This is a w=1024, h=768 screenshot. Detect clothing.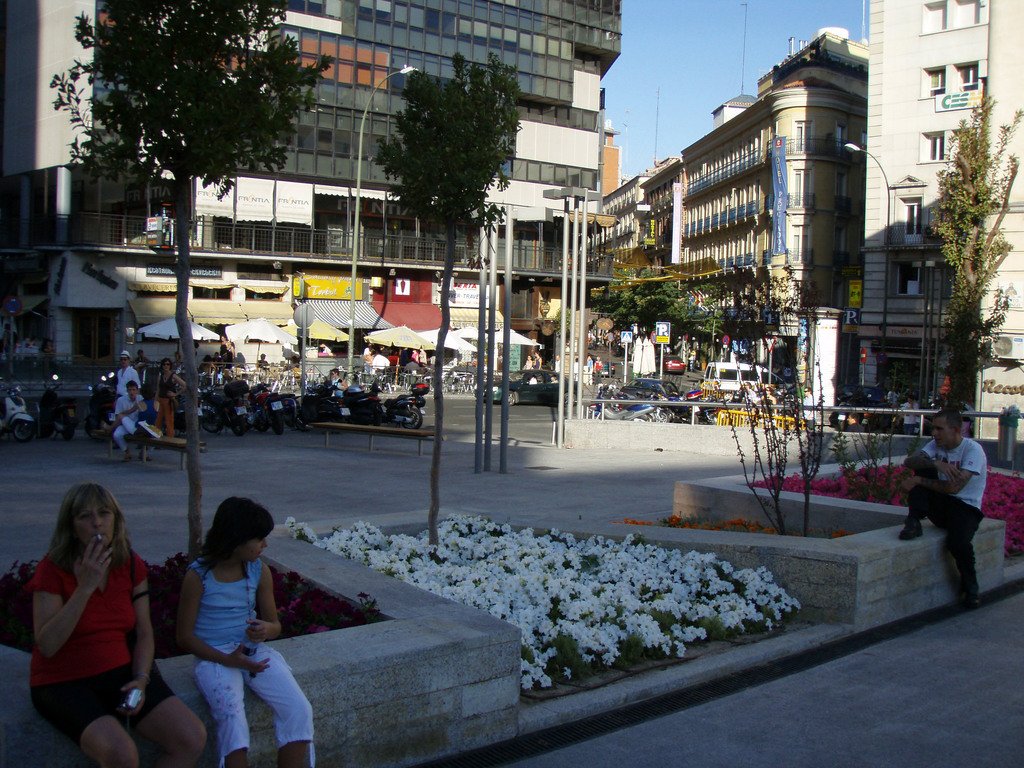
x1=111, y1=390, x2=154, y2=460.
